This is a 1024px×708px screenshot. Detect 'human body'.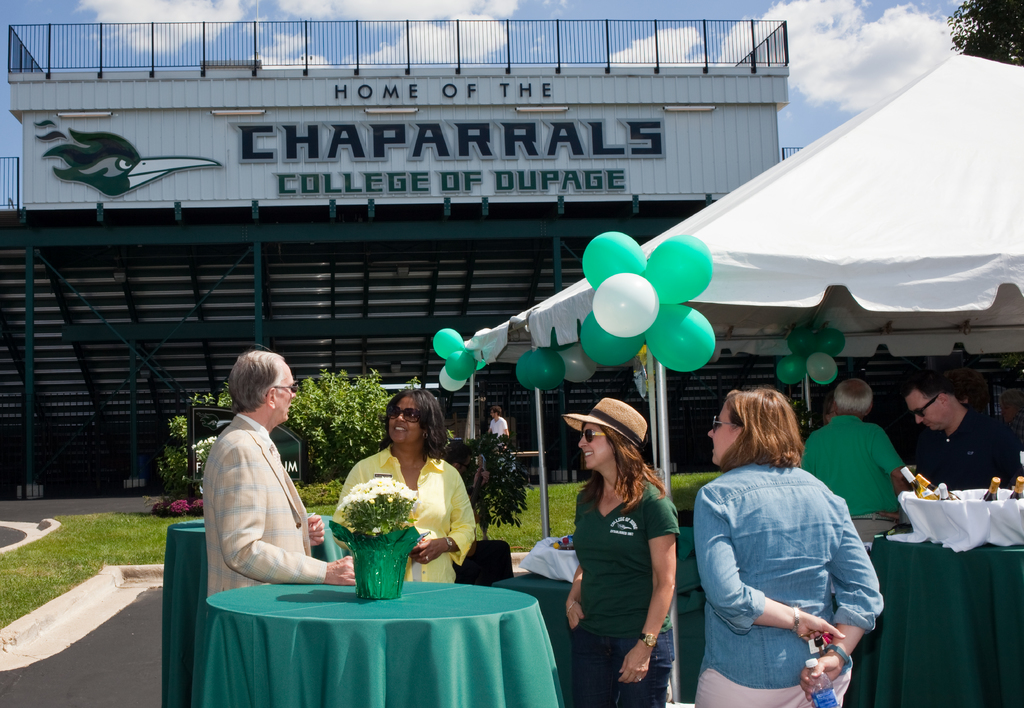
select_region(801, 412, 908, 539).
